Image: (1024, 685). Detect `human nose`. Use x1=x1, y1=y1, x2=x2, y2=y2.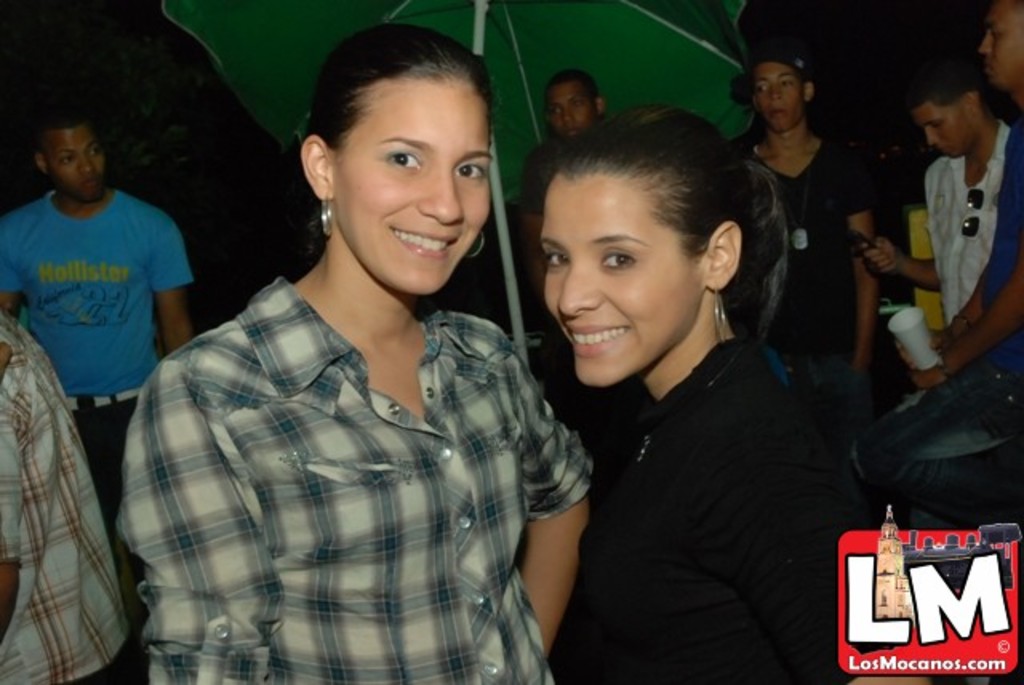
x1=976, y1=34, x2=994, y2=53.
